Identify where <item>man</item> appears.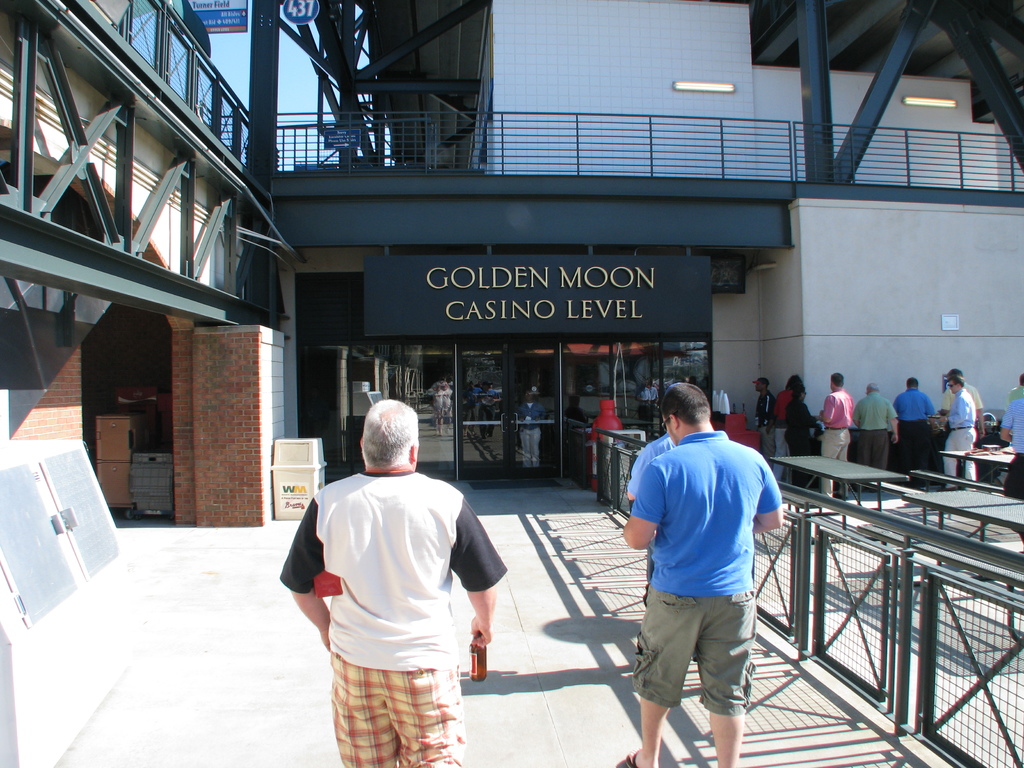
Appears at box=[280, 397, 506, 752].
